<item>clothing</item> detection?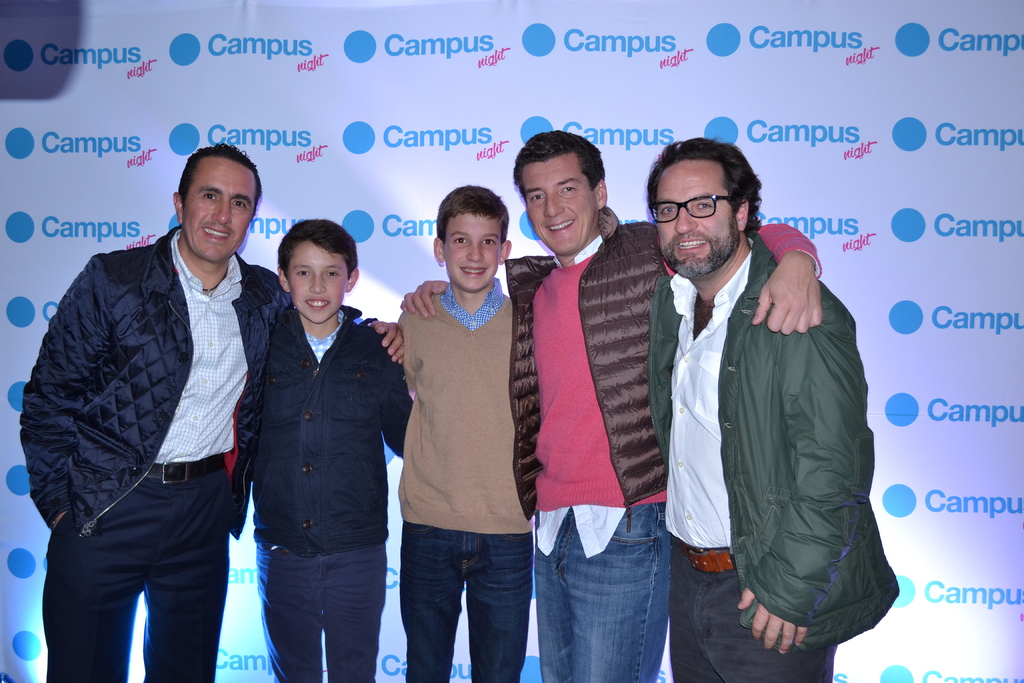
crop(504, 208, 824, 682)
